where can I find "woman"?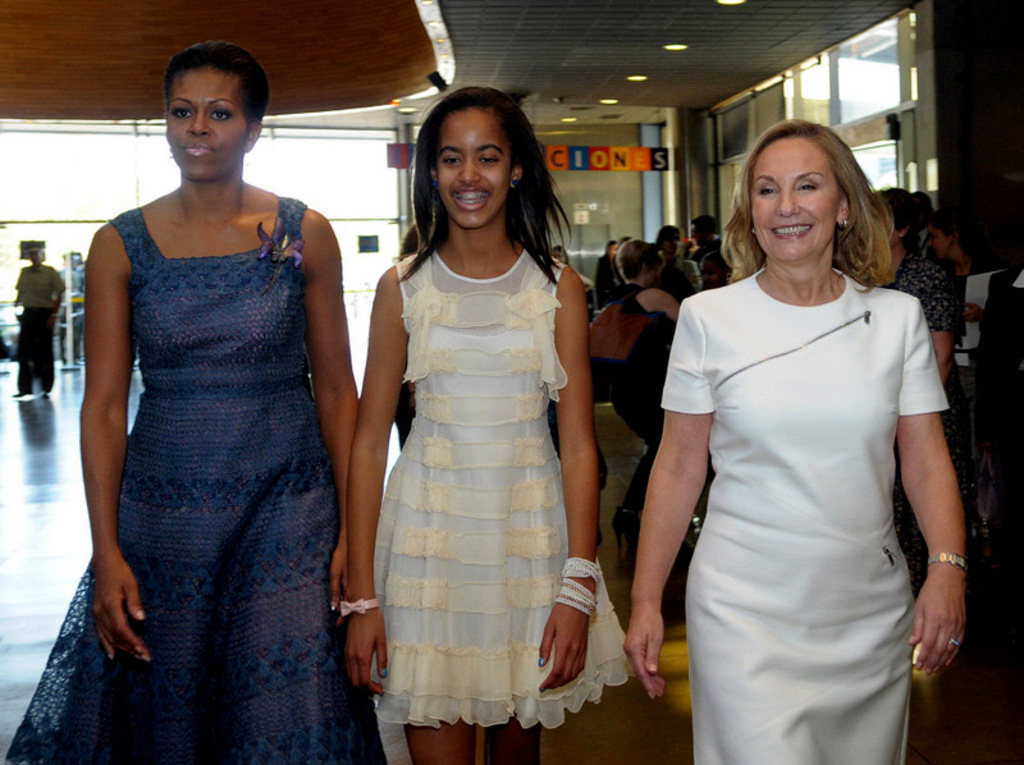
You can find it at BBox(1, 43, 387, 764).
